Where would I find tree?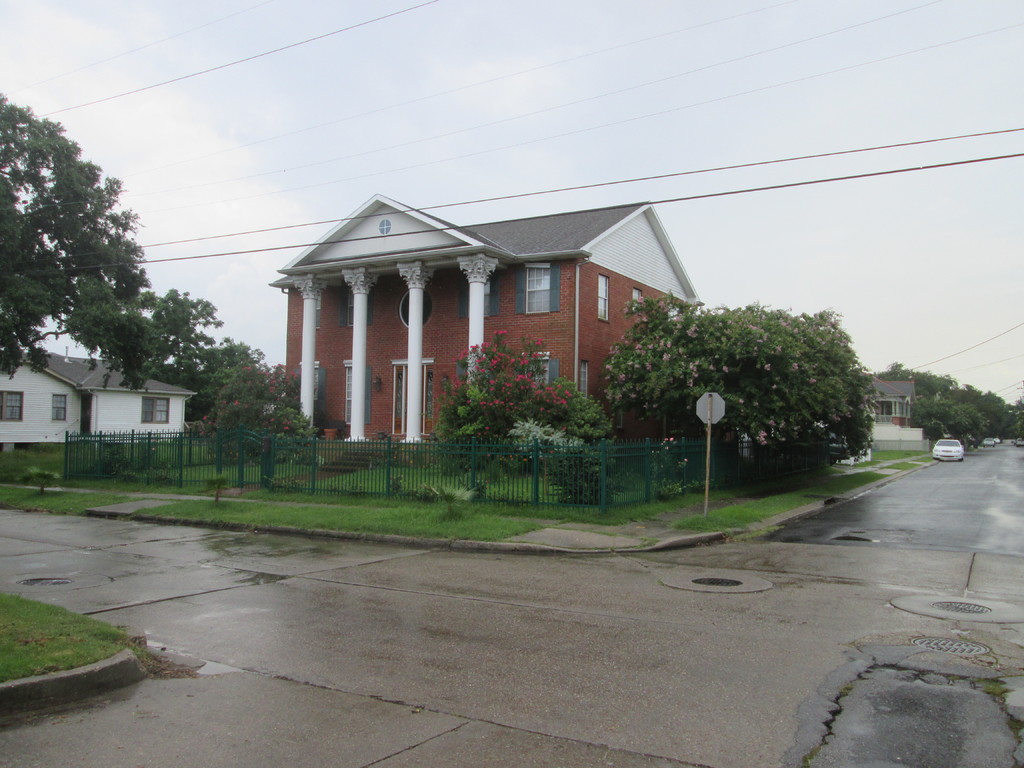
At [590, 292, 893, 490].
